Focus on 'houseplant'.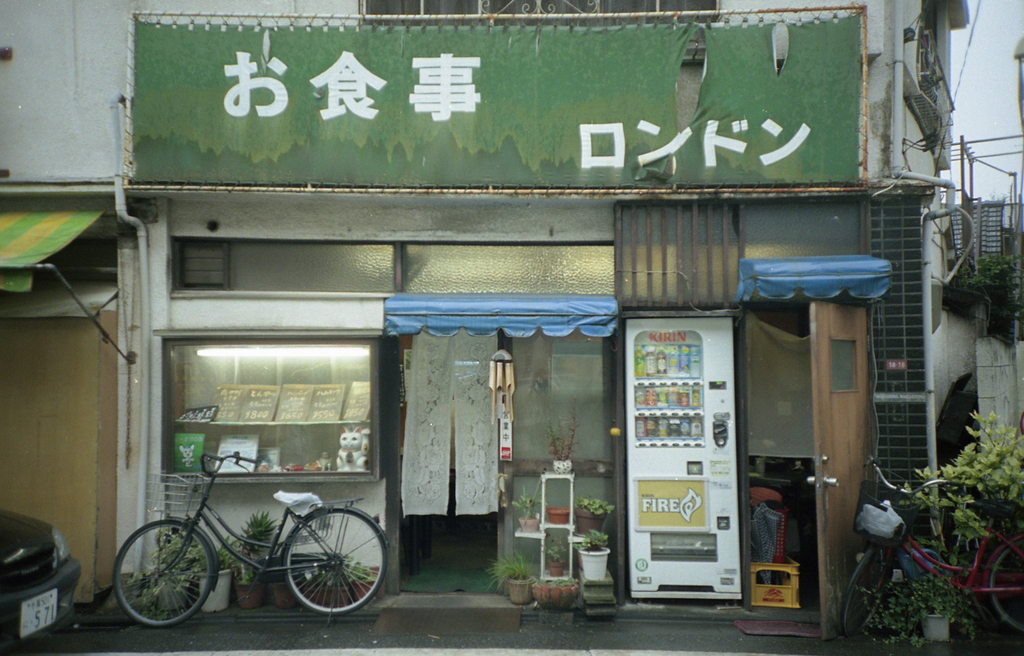
Focused at left=573, top=490, right=618, bottom=535.
